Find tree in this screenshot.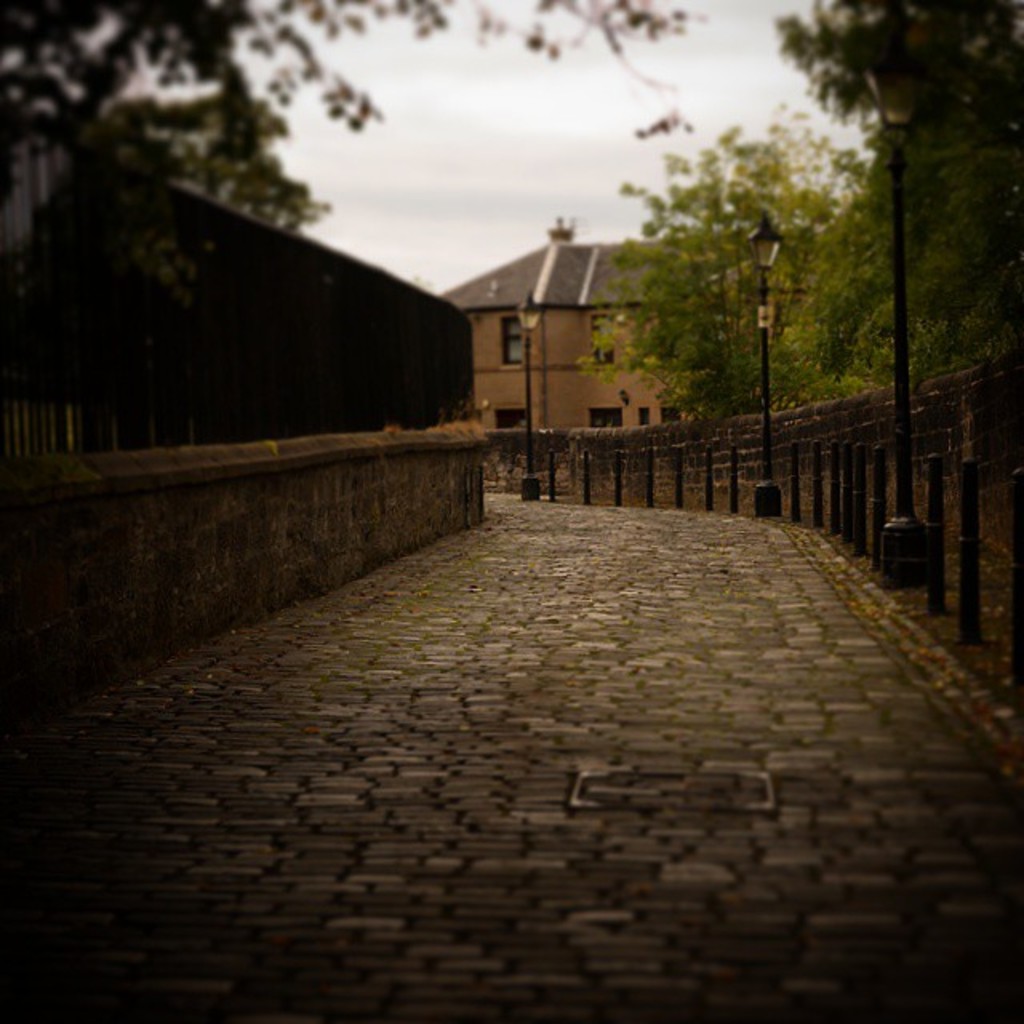
The bounding box for tree is Rect(760, 0, 1022, 389).
